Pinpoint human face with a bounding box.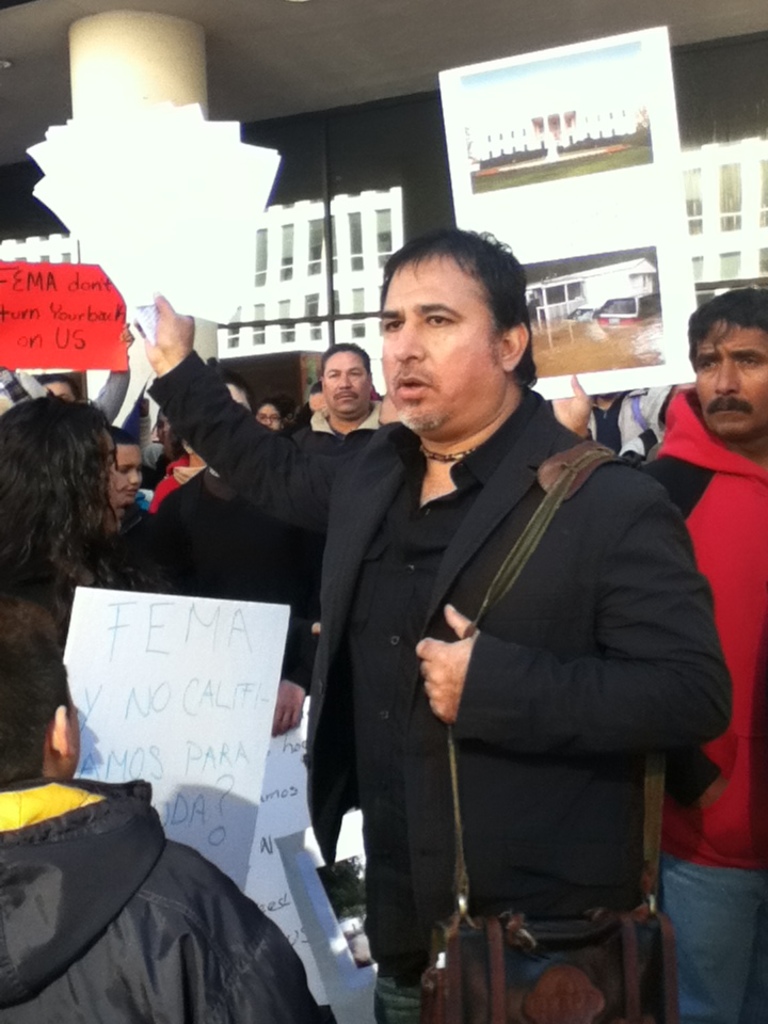
bbox=(321, 355, 370, 416).
